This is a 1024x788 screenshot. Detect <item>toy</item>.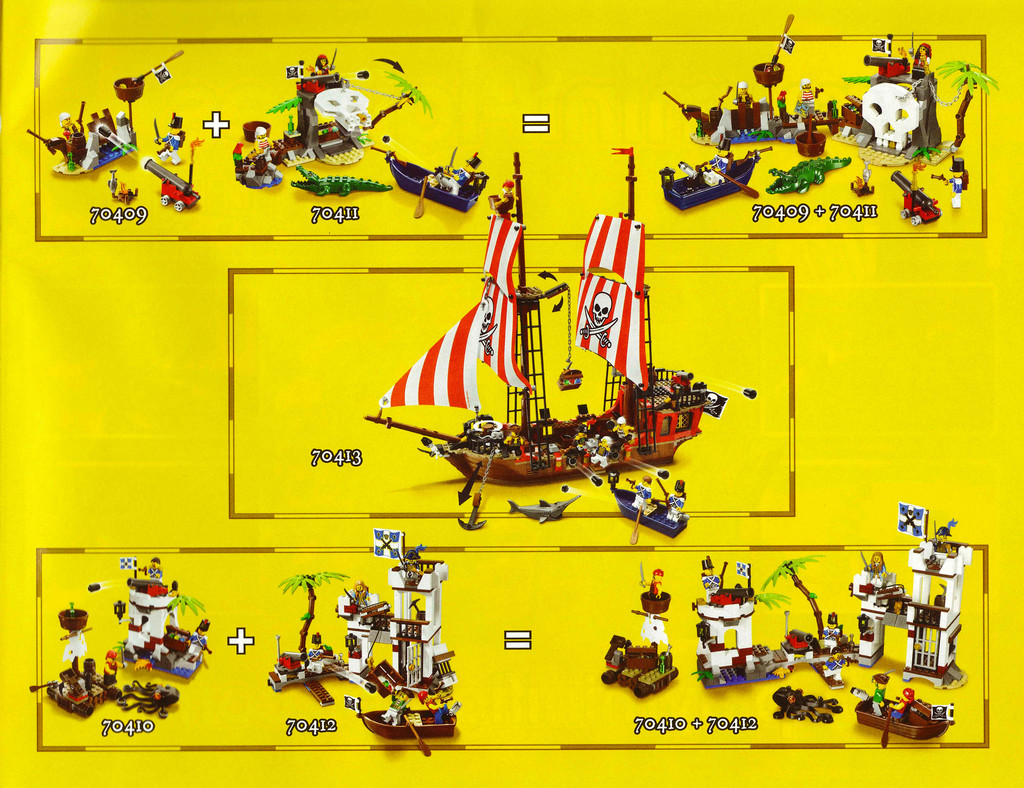
<box>801,29,994,177</box>.
